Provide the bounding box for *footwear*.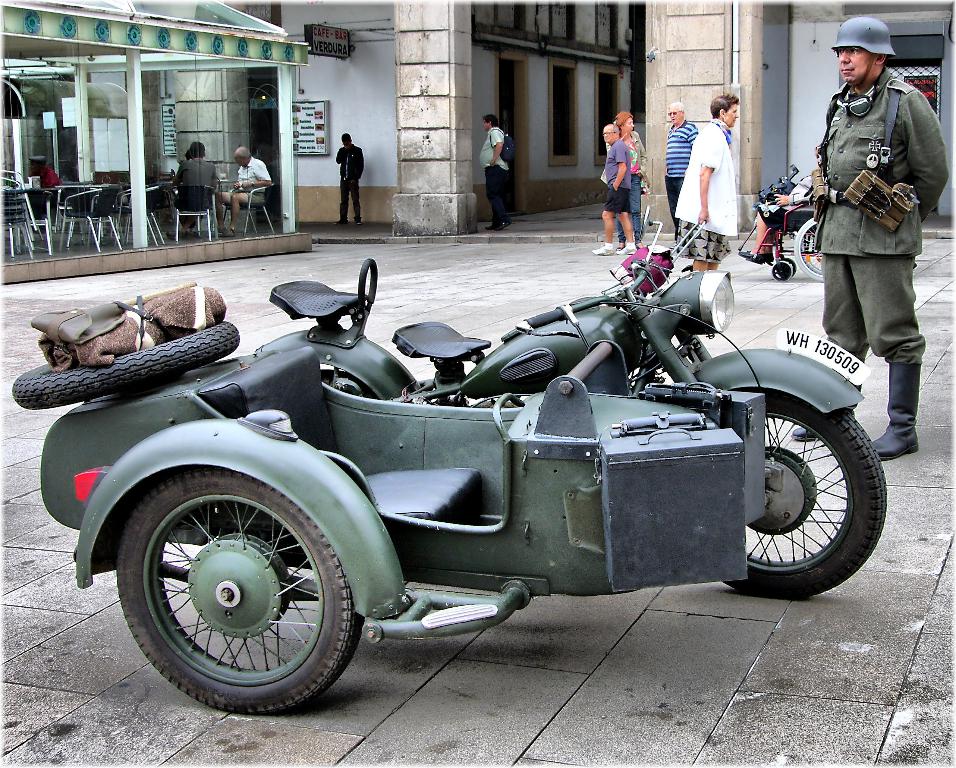
793,402,860,437.
